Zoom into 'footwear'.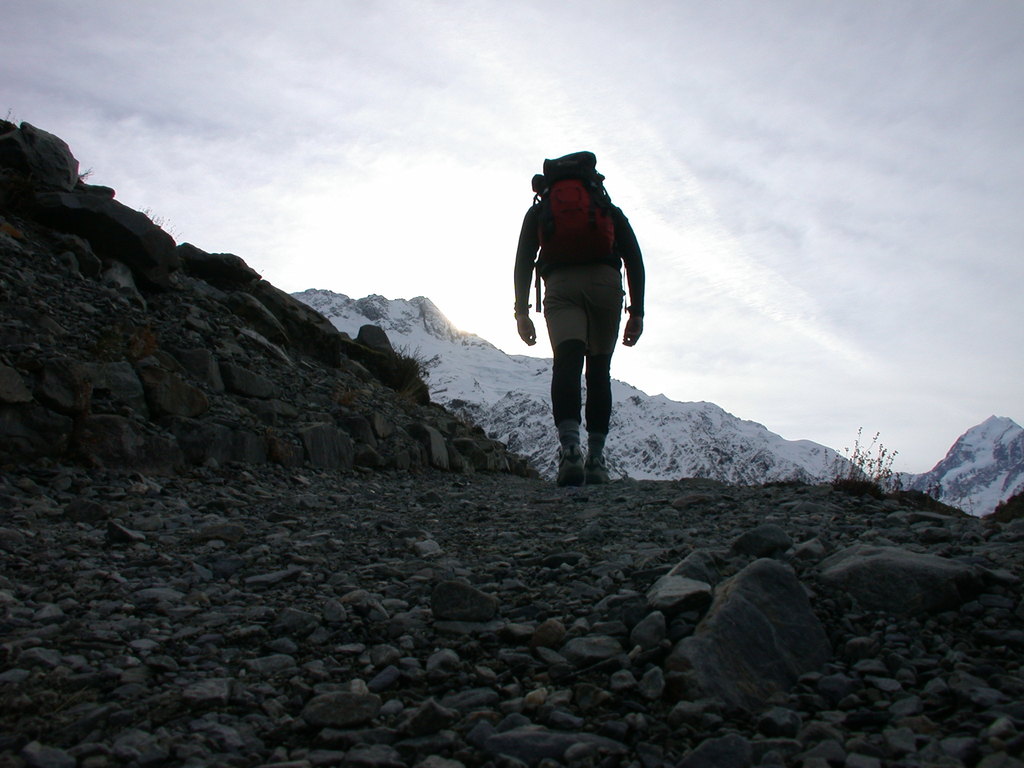
Zoom target: (551,444,582,485).
